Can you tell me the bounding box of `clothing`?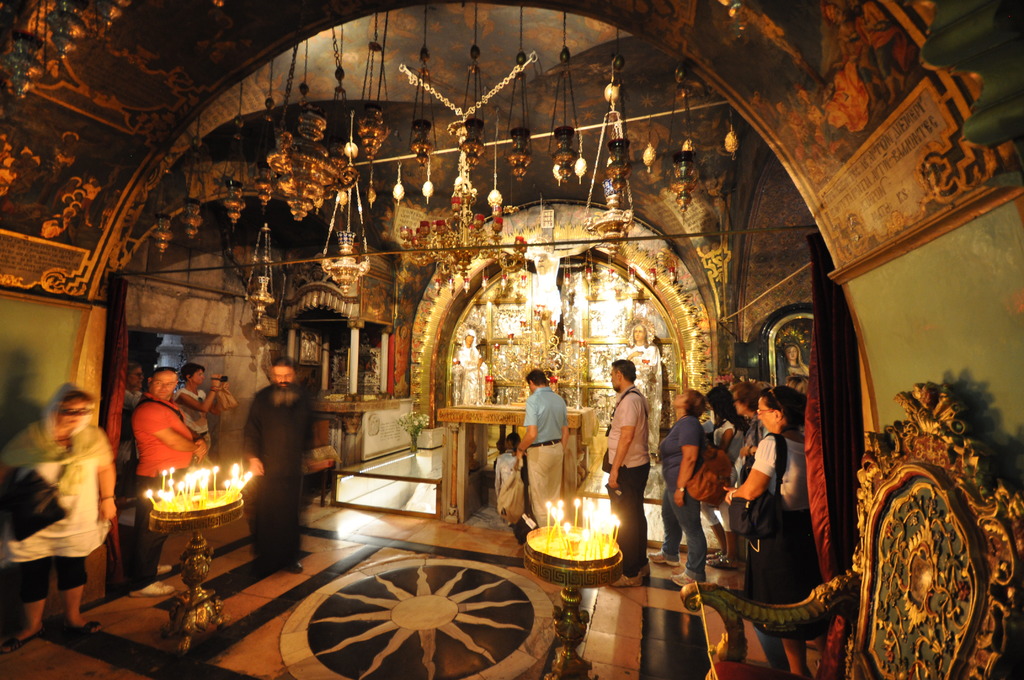
Rect(522, 387, 570, 528).
